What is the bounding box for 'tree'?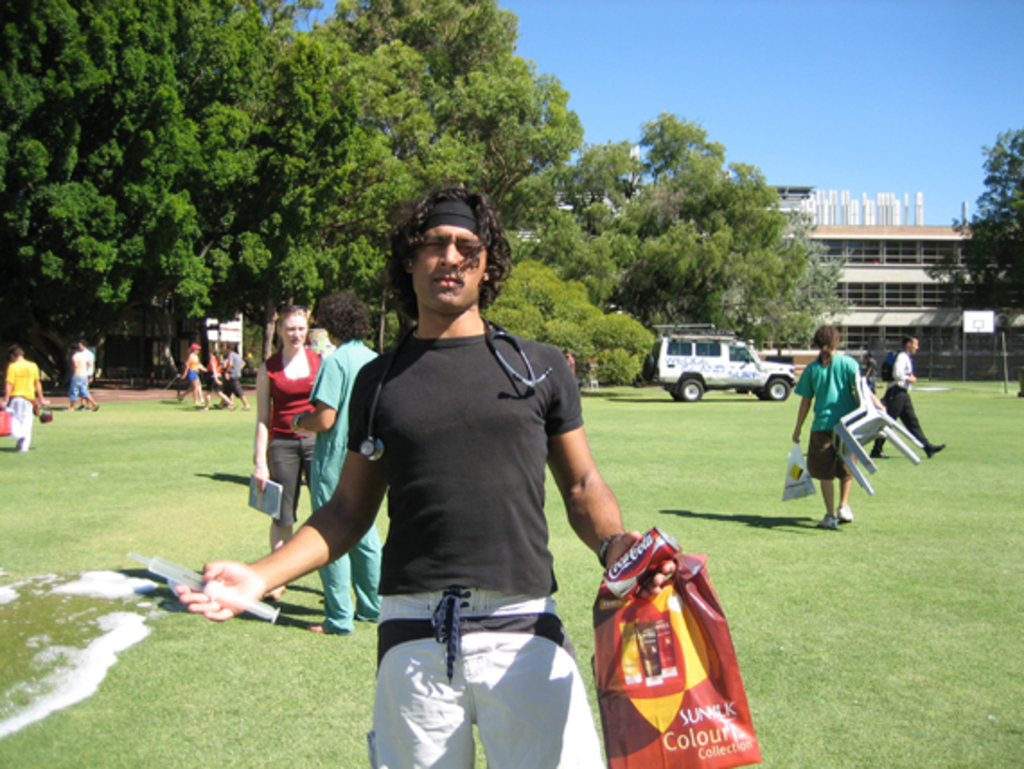
region(568, 110, 801, 345).
